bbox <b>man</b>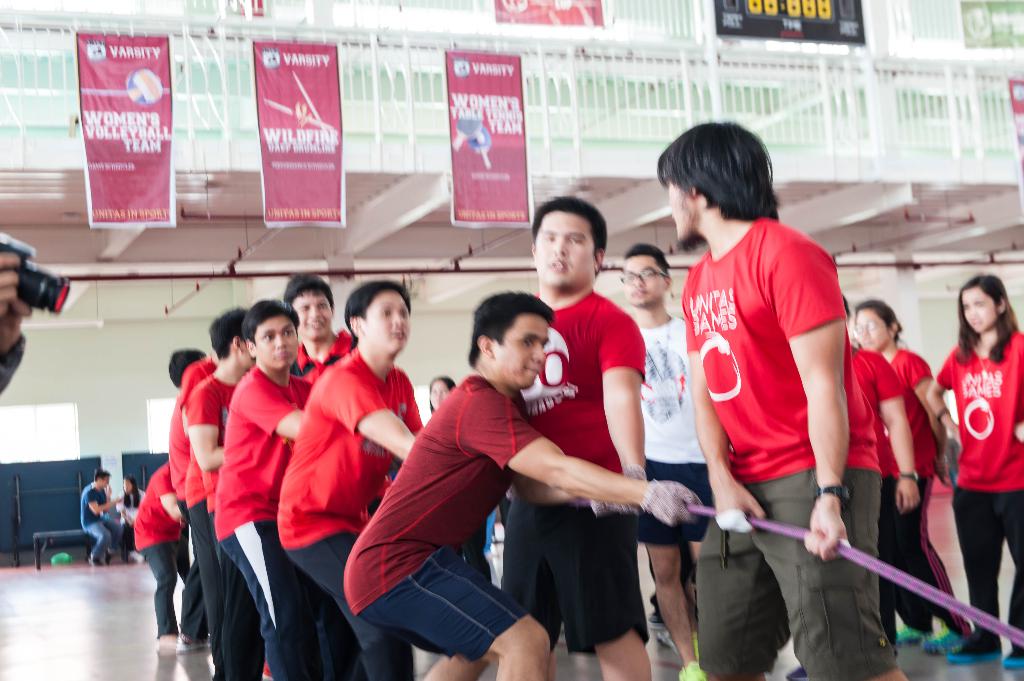
(left=618, top=240, right=715, bottom=680)
